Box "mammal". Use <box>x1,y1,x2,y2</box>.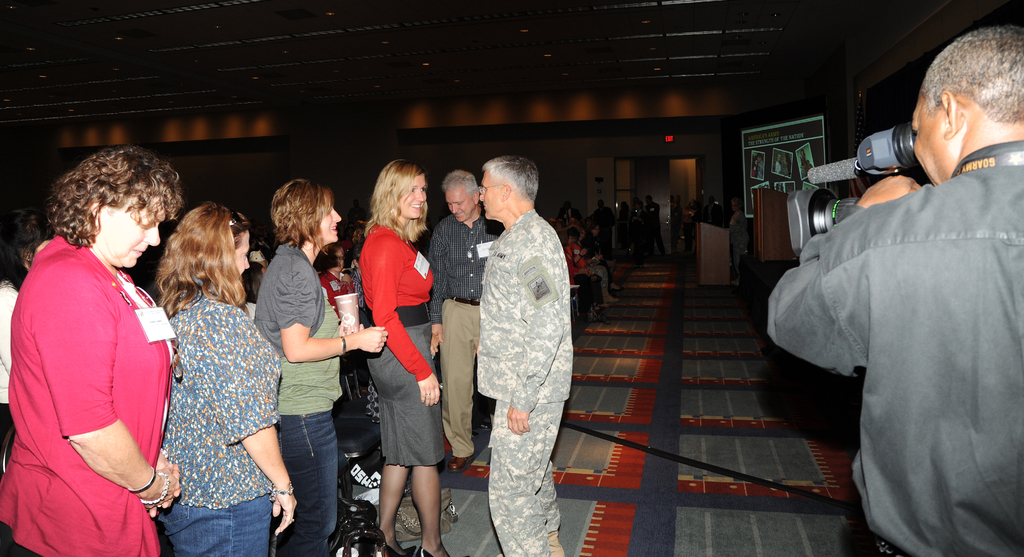
<box>766,22,1023,556</box>.
